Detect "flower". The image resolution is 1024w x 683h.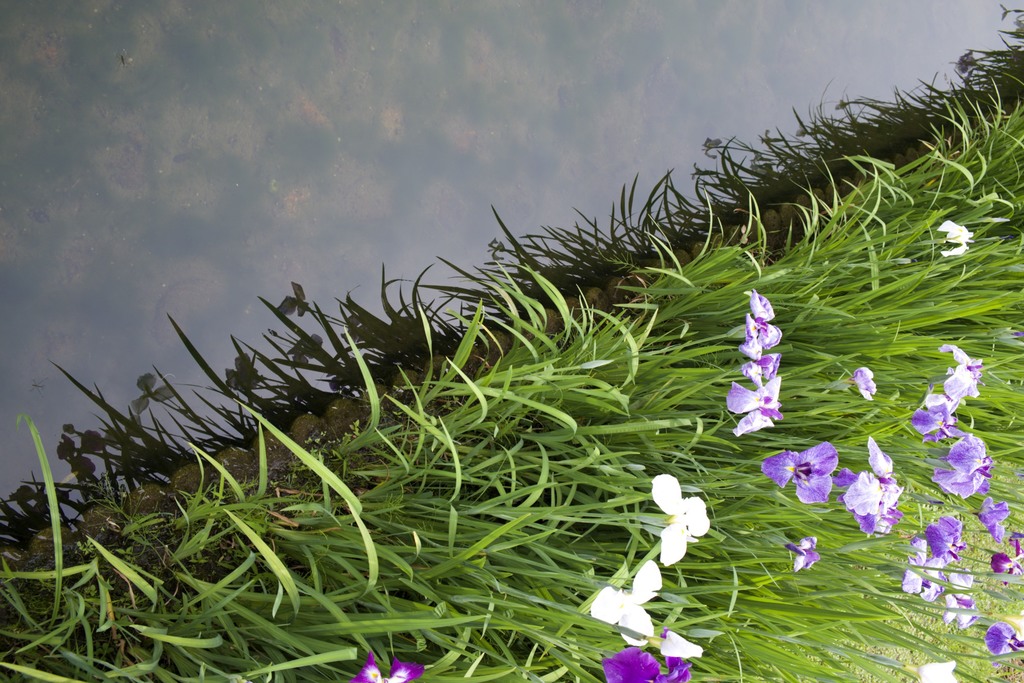
(left=758, top=431, right=837, bottom=508).
